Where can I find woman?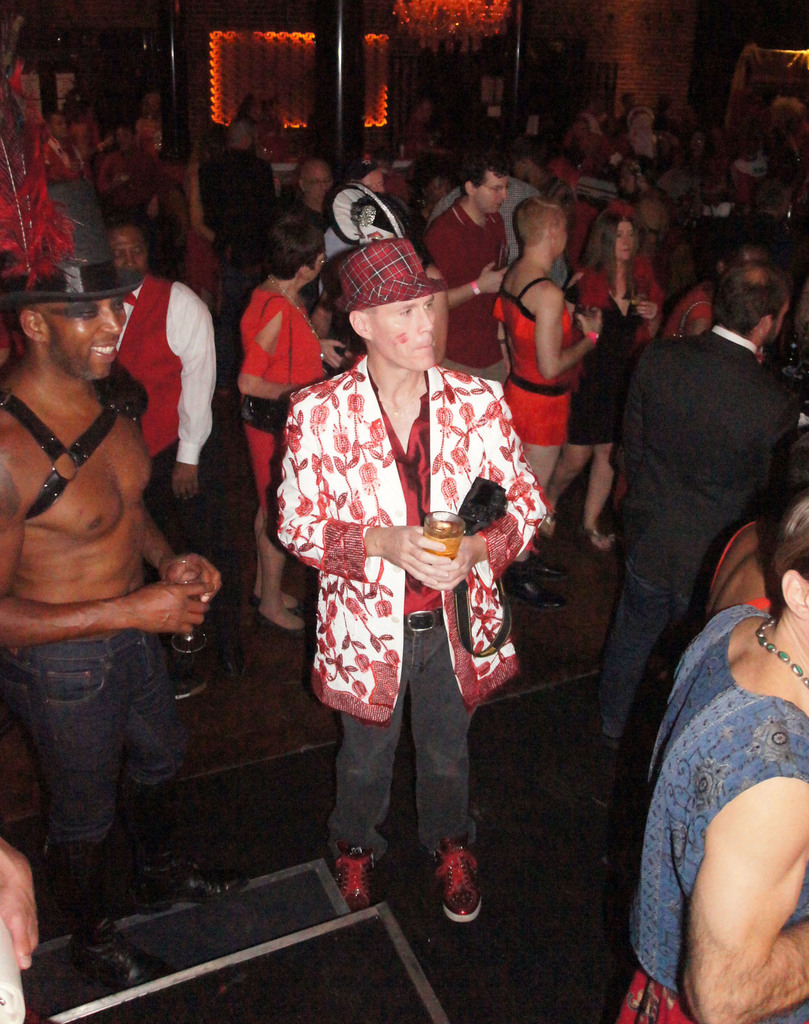
You can find it at x1=493 y1=204 x2=603 y2=602.
